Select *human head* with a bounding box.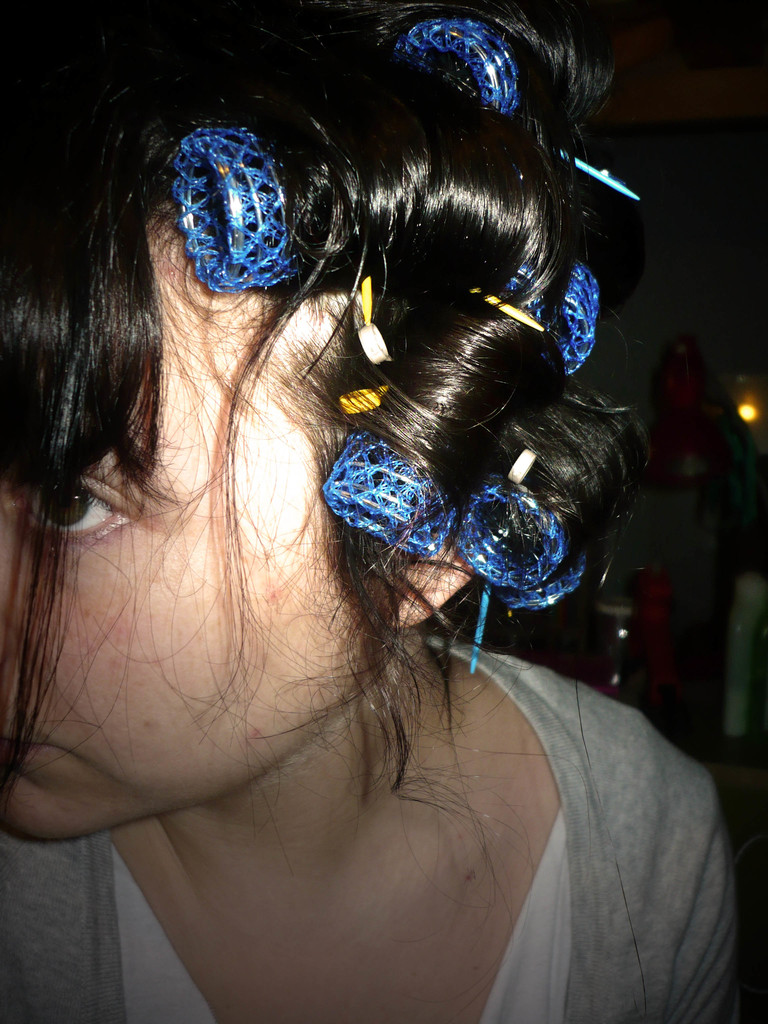
x1=0, y1=1, x2=653, y2=838.
